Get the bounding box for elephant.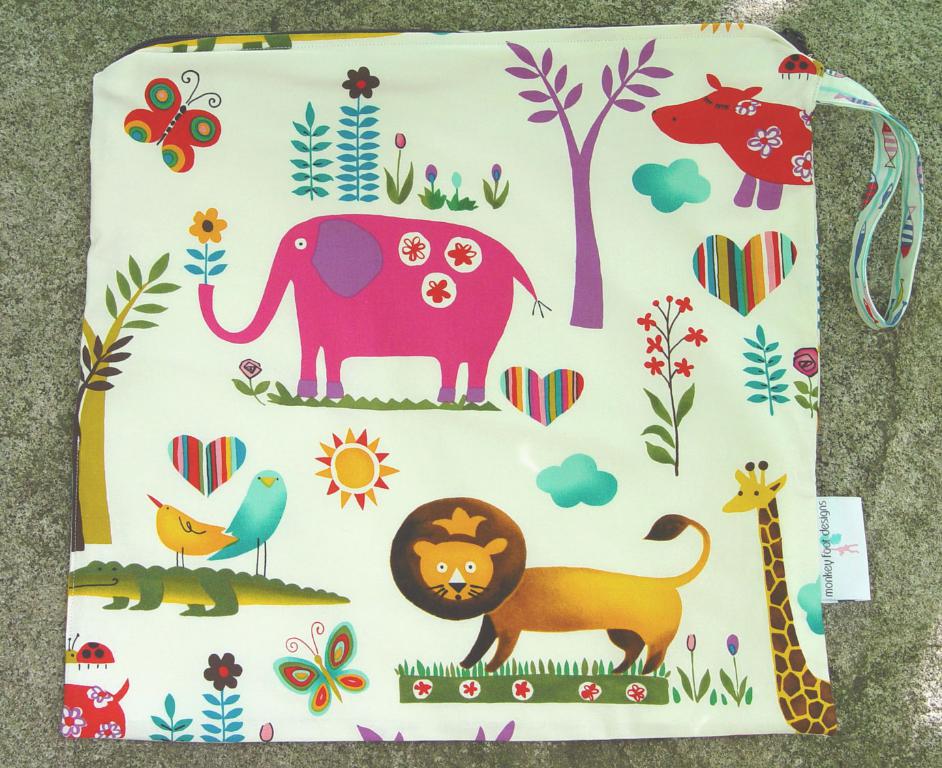
(x1=196, y1=189, x2=551, y2=409).
